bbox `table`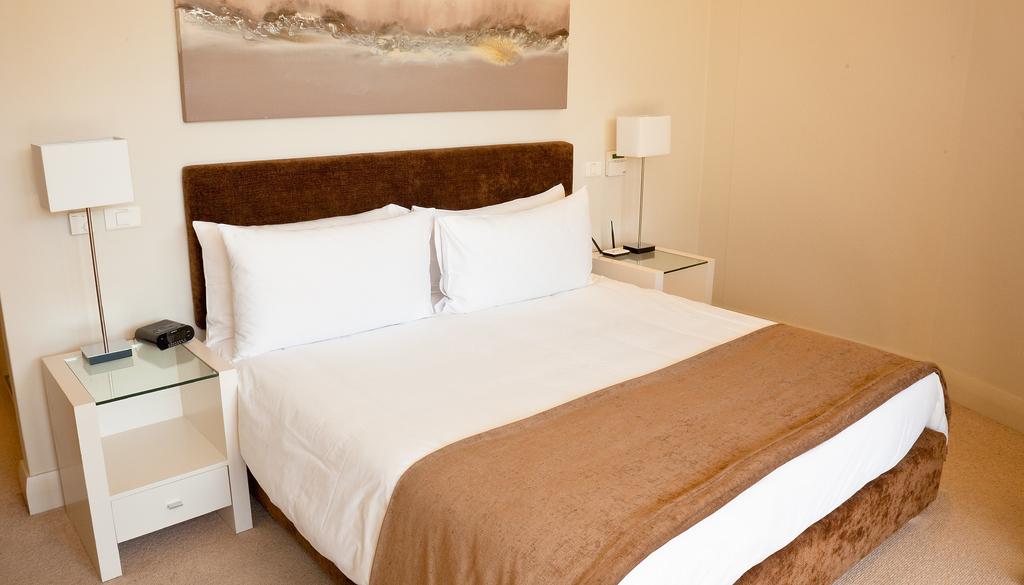
bbox(592, 239, 713, 305)
